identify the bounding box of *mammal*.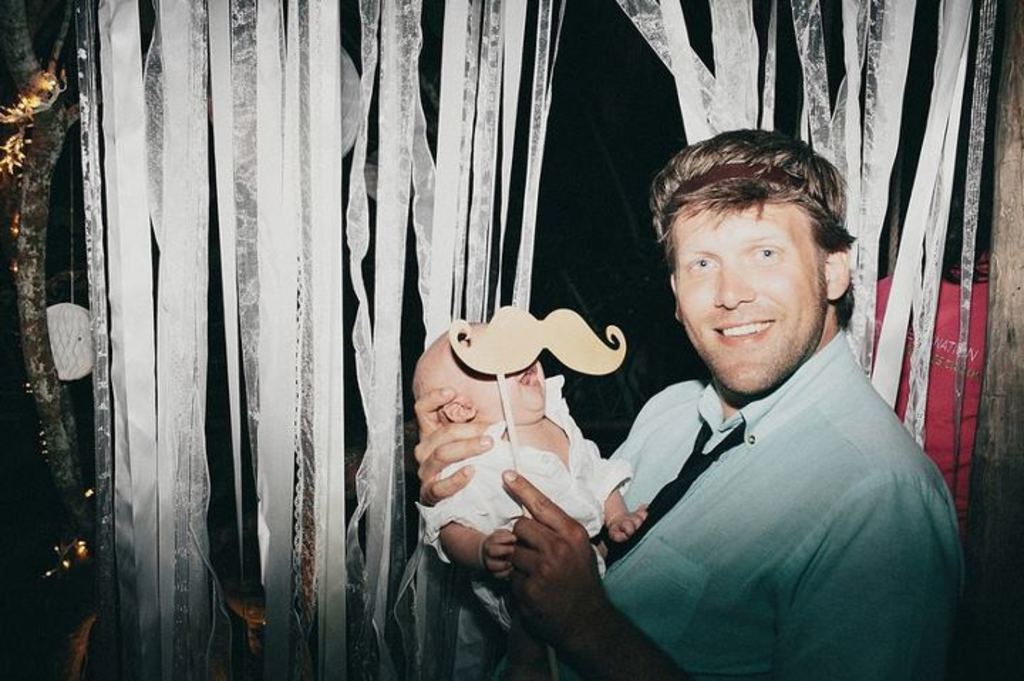
(x1=411, y1=311, x2=658, y2=680).
